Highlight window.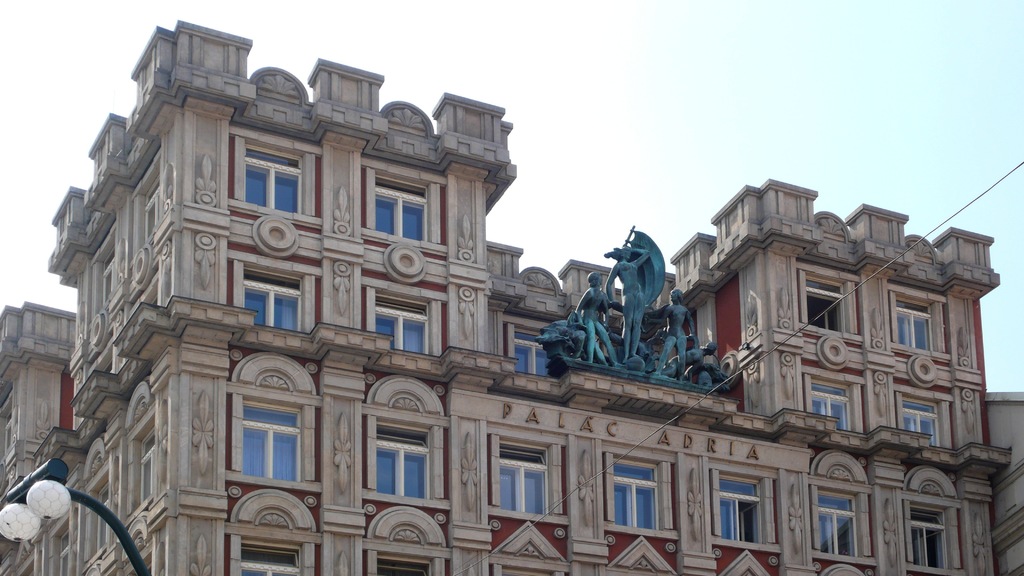
Highlighted region: pyautogui.locateOnScreen(799, 378, 852, 428).
